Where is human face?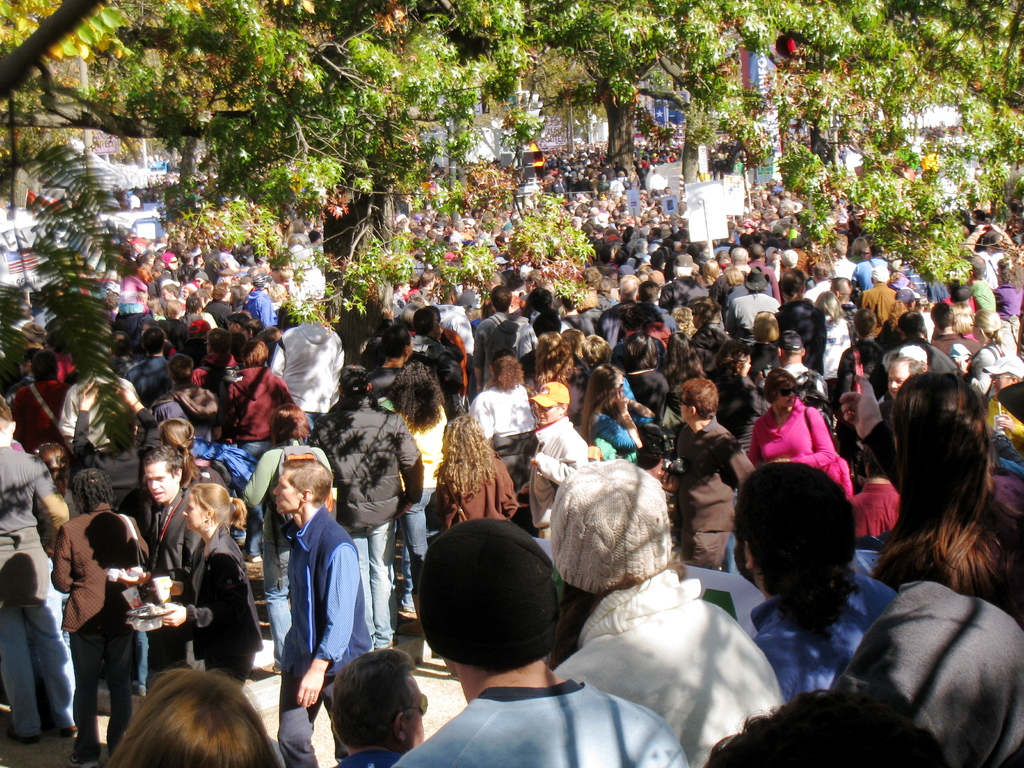
{"left": 271, "top": 474, "right": 303, "bottom": 518}.
